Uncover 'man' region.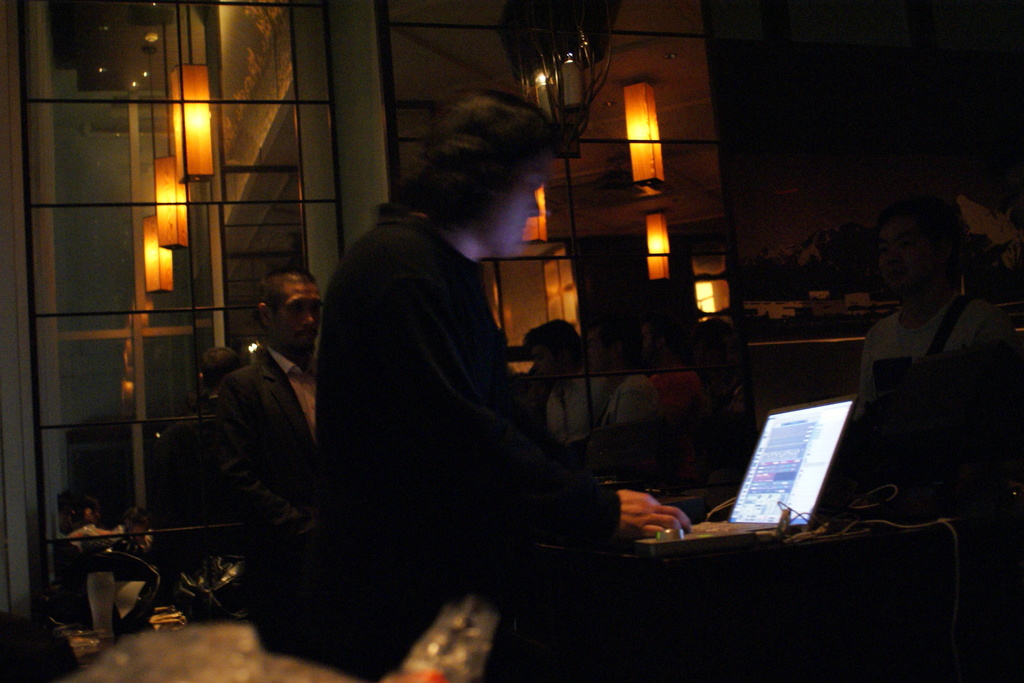
Uncovered: <bbox>164, 344, 244, 441</bbox>.
